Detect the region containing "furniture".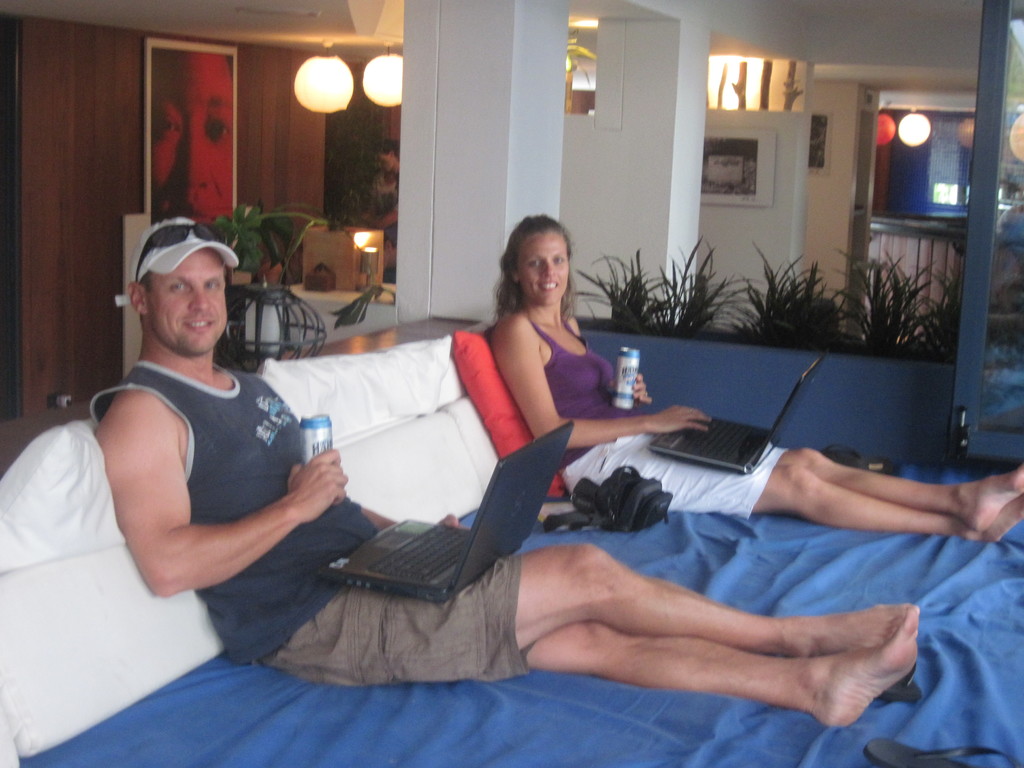
x1=0, y1=311, x2=1023, y2=767.
